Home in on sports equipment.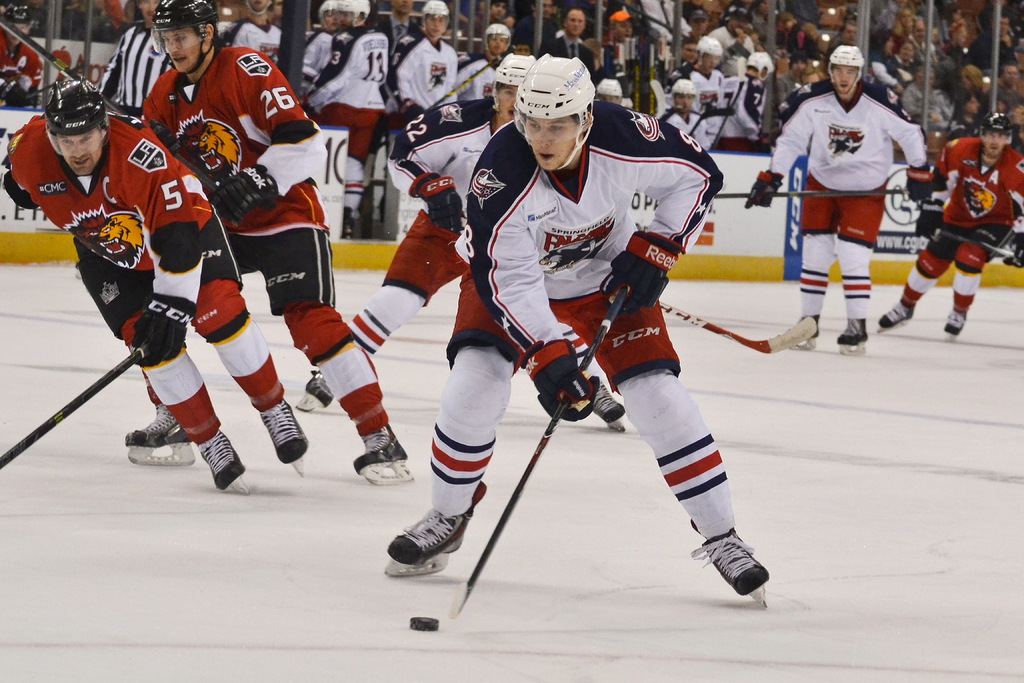
Homed in at pyautogui.locateOnScreen(217, 429, 250, 495).
